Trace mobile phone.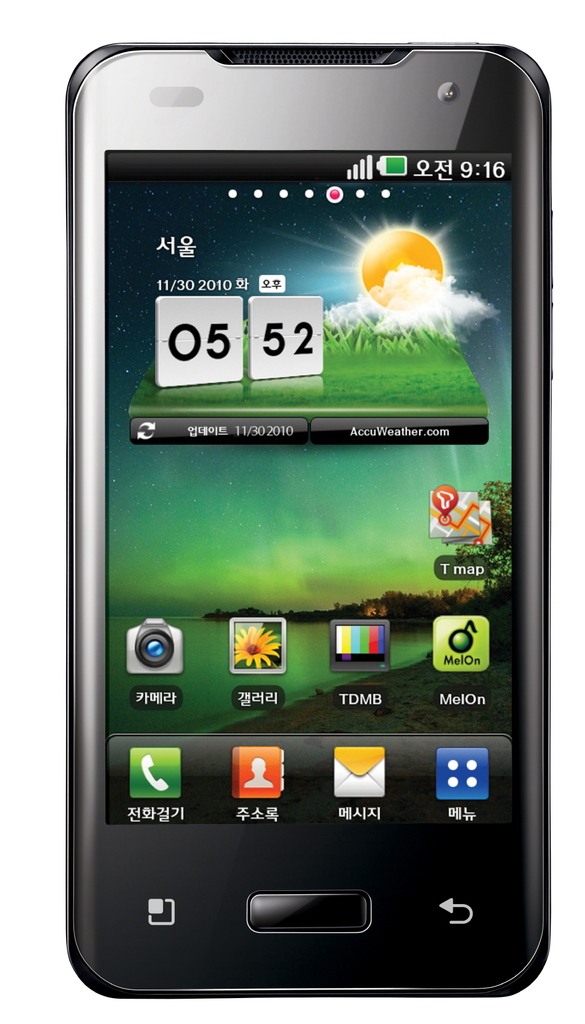
Traced to [x1=37, y1=19, x2=568, y2=1023].
